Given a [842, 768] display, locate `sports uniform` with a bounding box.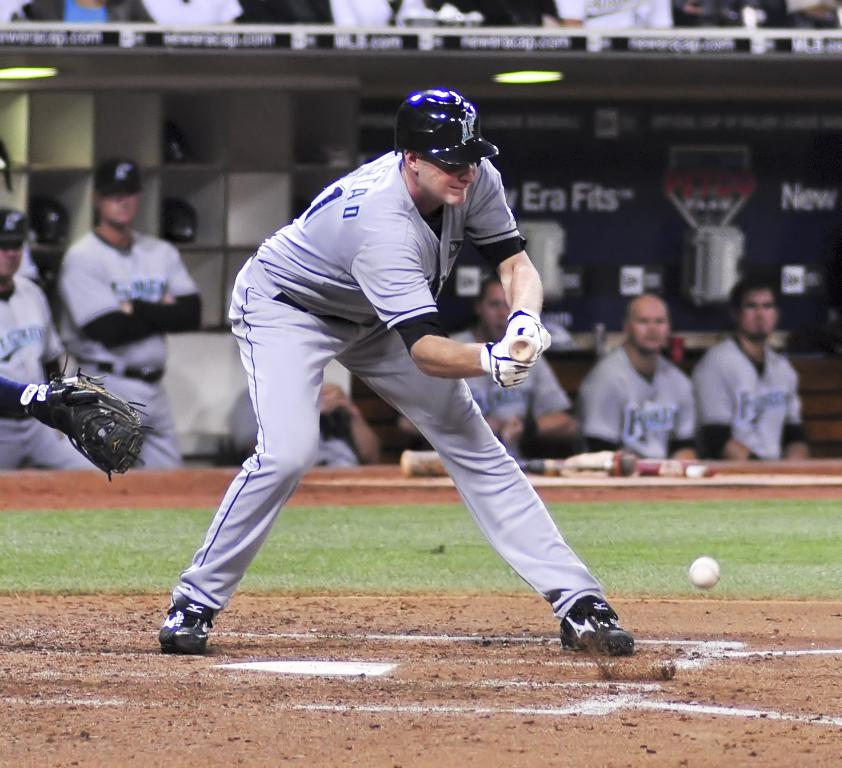
Located: box(447, 328, 570, 459).
